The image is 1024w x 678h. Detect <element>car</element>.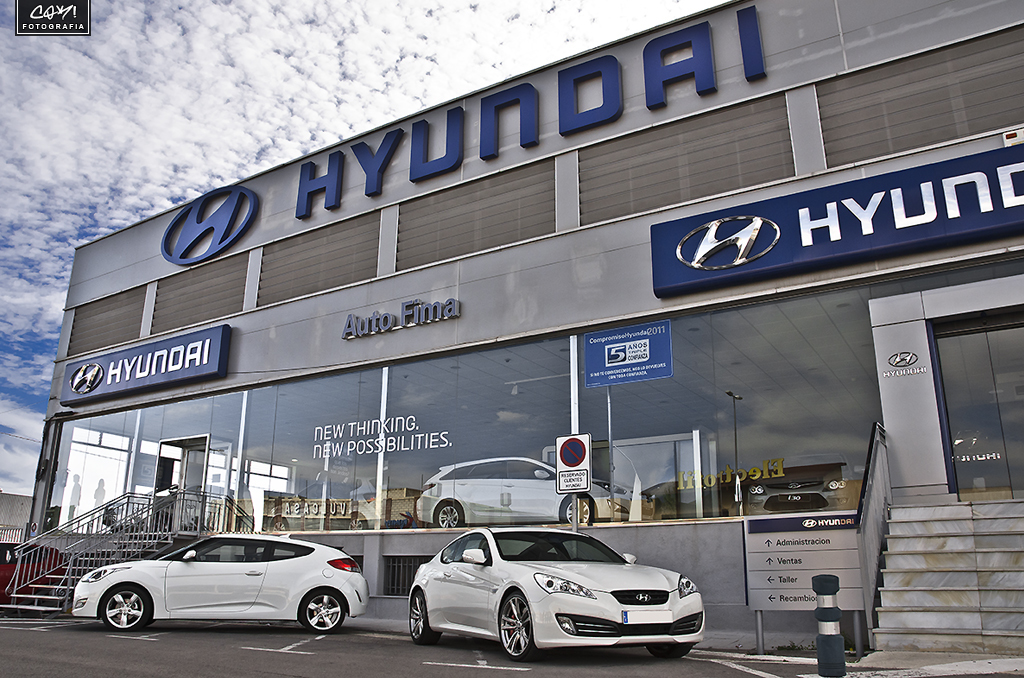
Detection: 0/542/61/599.
